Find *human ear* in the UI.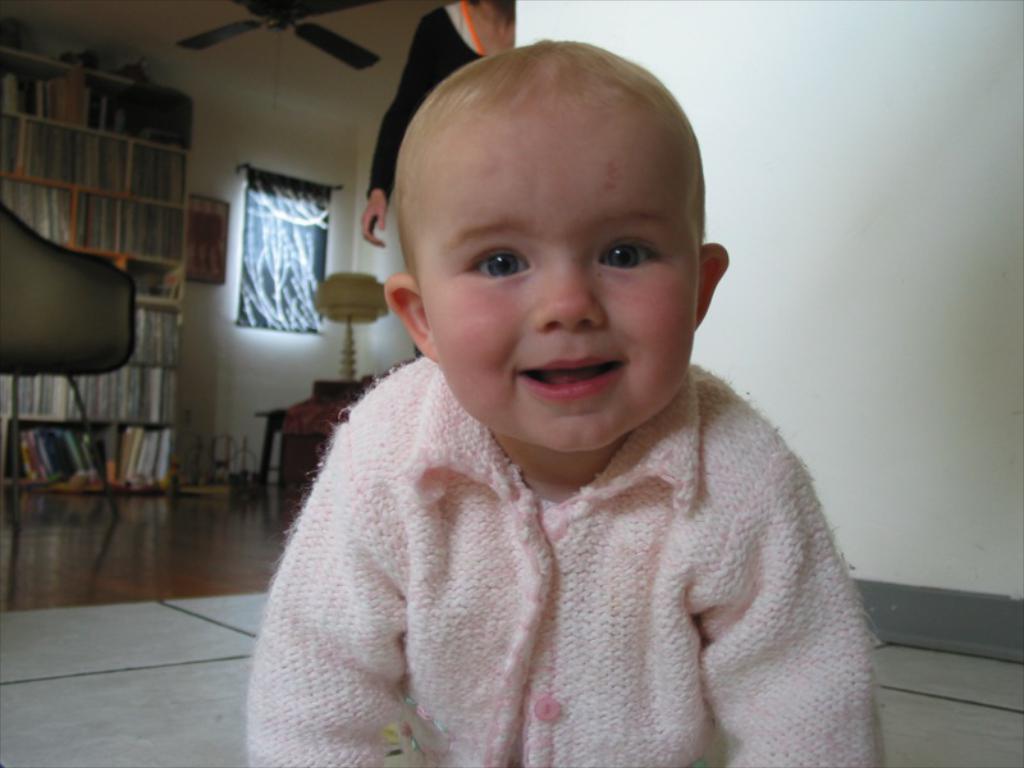
UI element at detection(695, 246, 732, 332).
